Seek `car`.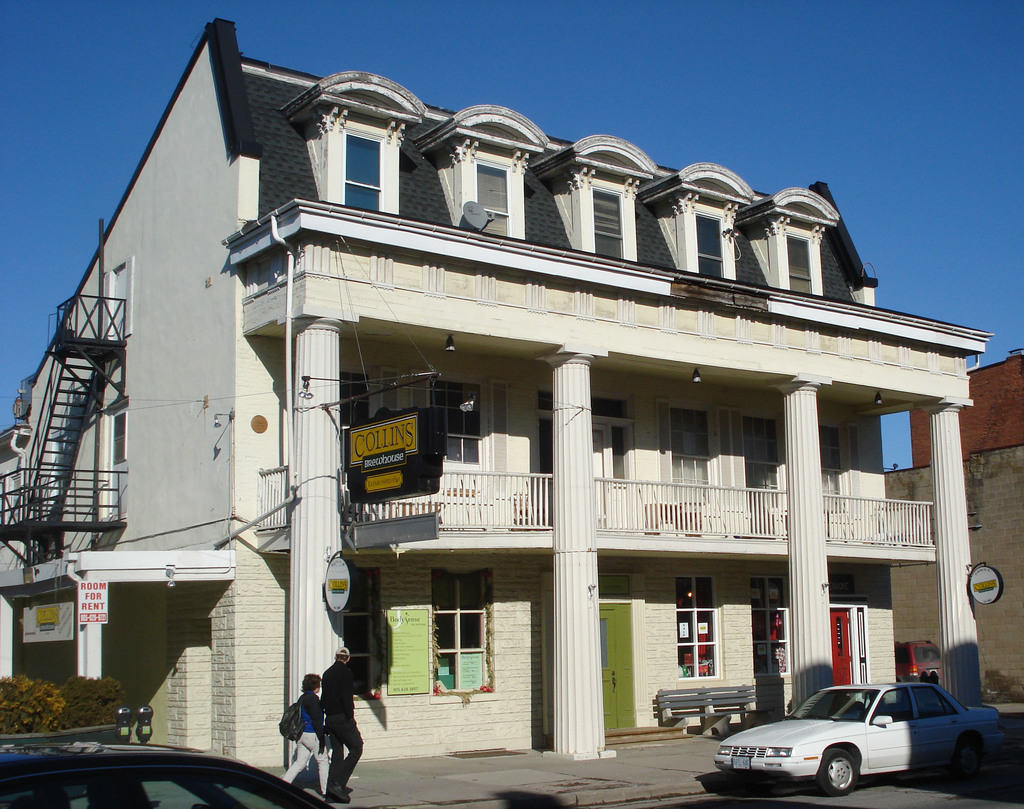
[x1=0, y1=745, x2=342, y2=808].
